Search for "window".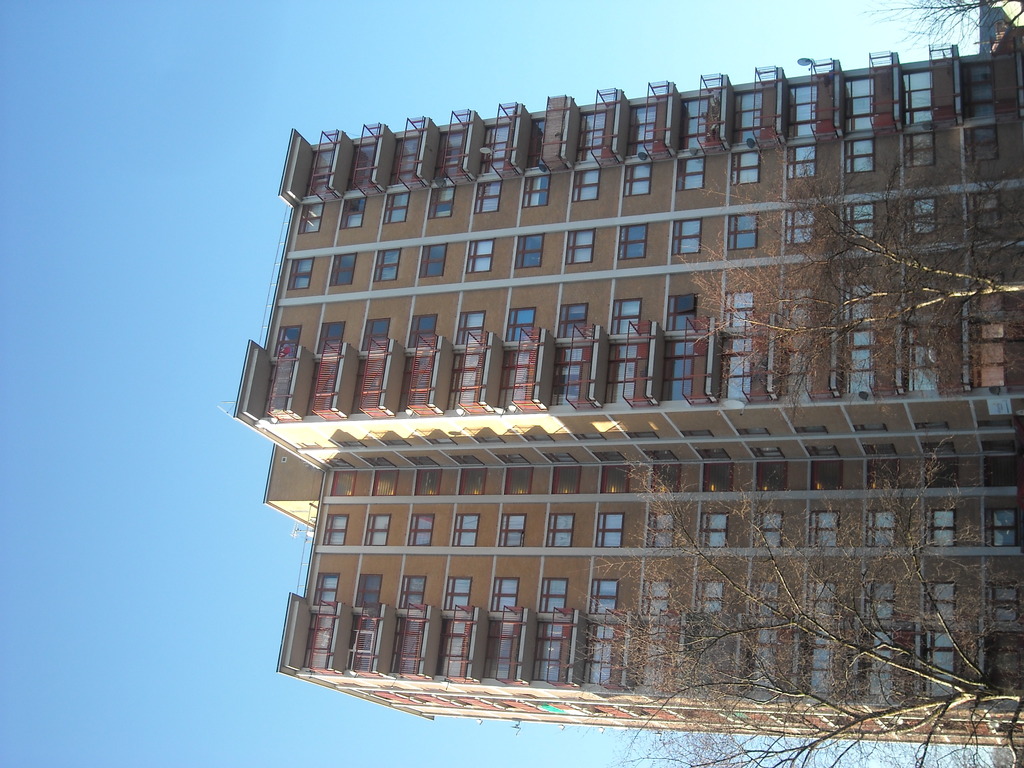
Found at <bbox>923, 507, 957, 547</bbox>.
